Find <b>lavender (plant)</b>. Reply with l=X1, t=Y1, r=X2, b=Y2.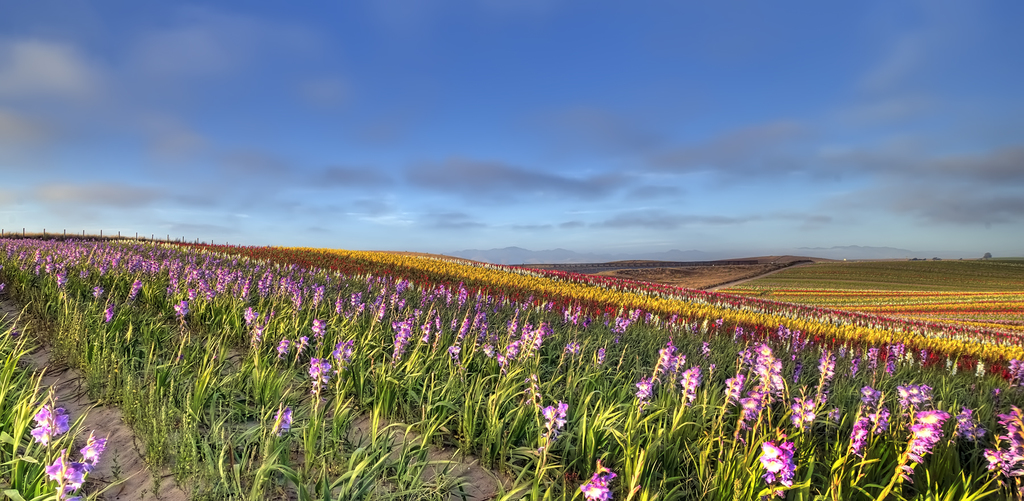
l=748, t=339, r=794, b=407.
